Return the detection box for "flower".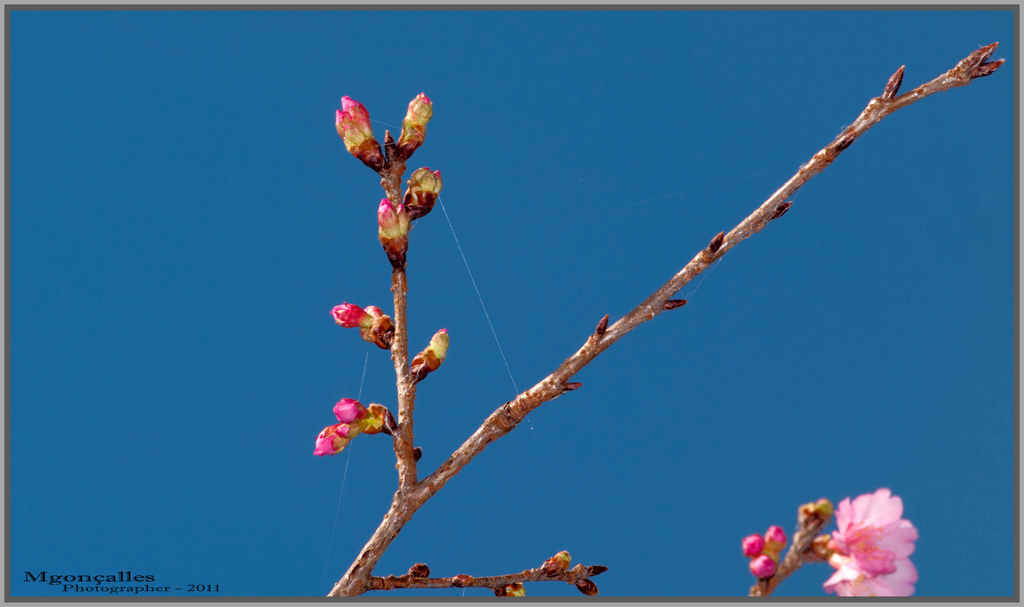
(left=334, top=96, right=387, bottom=172).
